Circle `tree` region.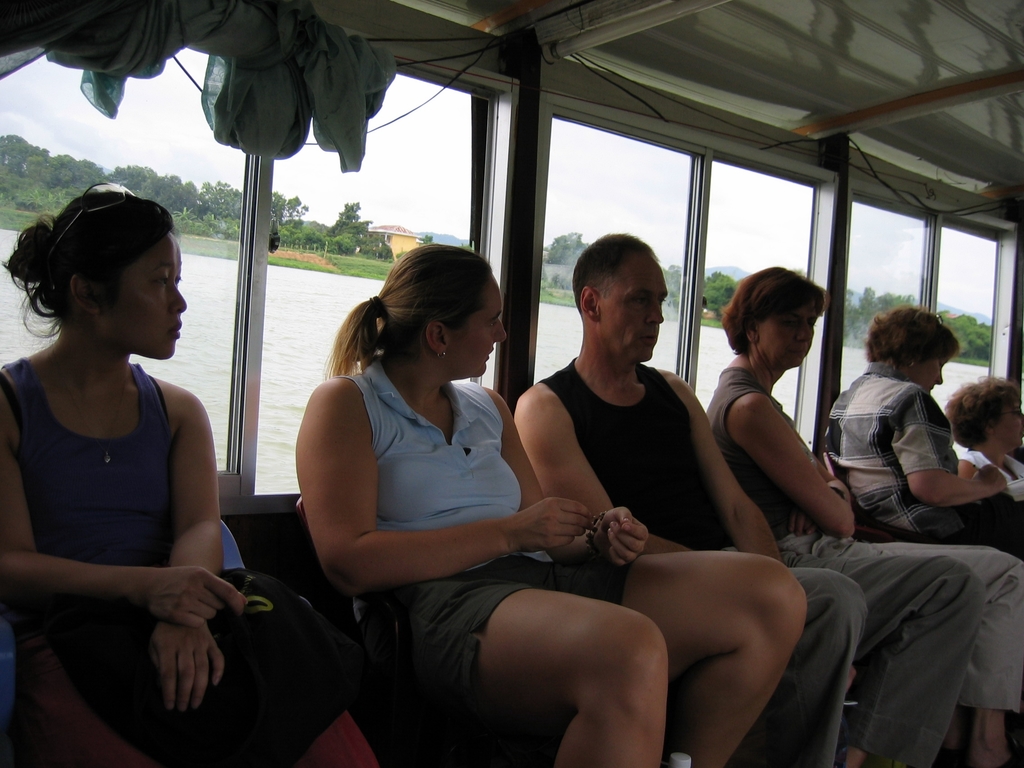
Region: region(699, 269, 737, 314).
